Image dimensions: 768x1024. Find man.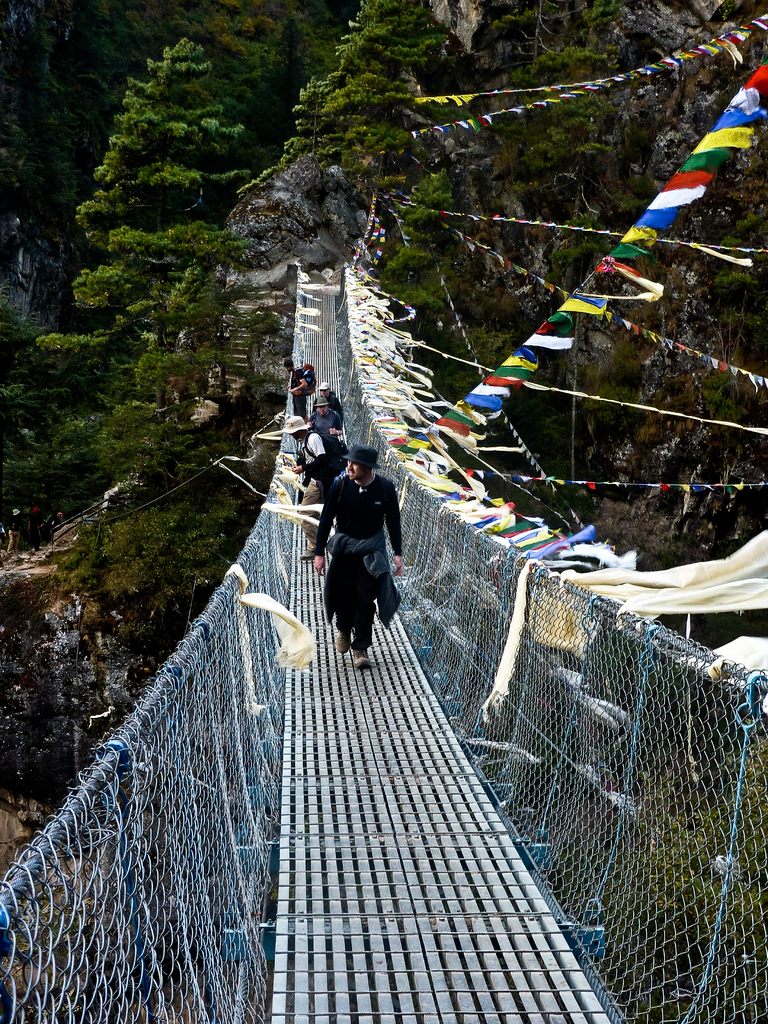
pyautogui.locateOnScreen(312, 380, 345, 429).
